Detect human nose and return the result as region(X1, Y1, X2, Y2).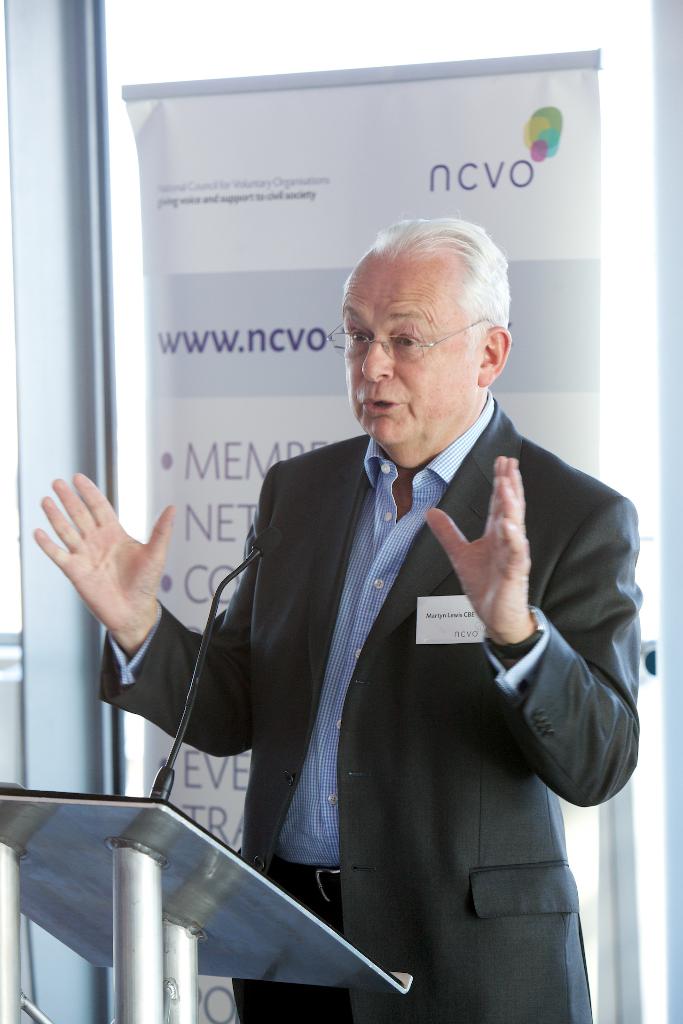
region(363, 331, 395, 383).
